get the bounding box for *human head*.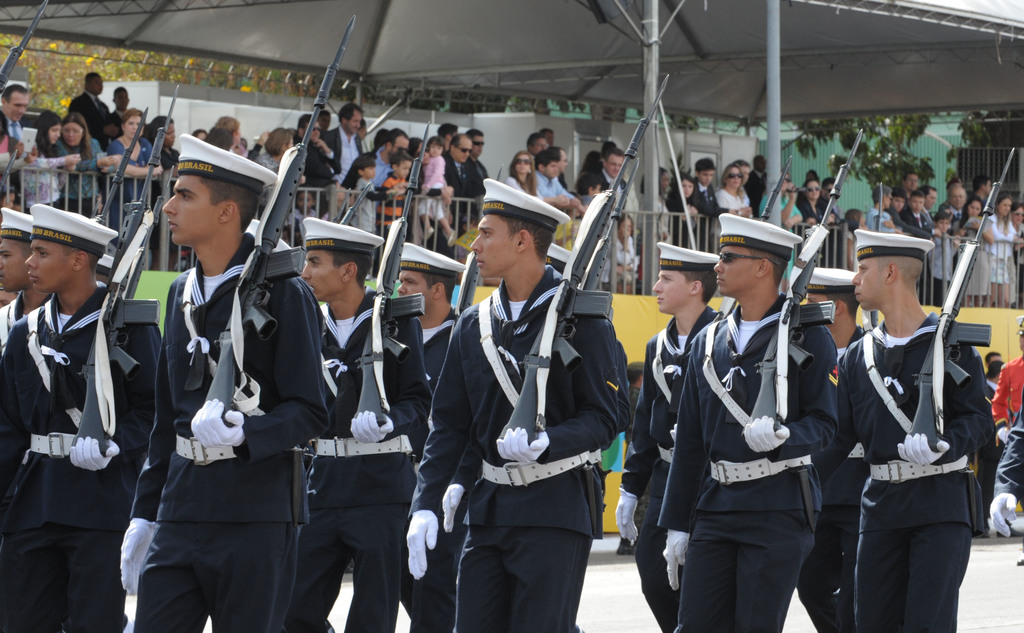
region(61, 113, 88, 147).
